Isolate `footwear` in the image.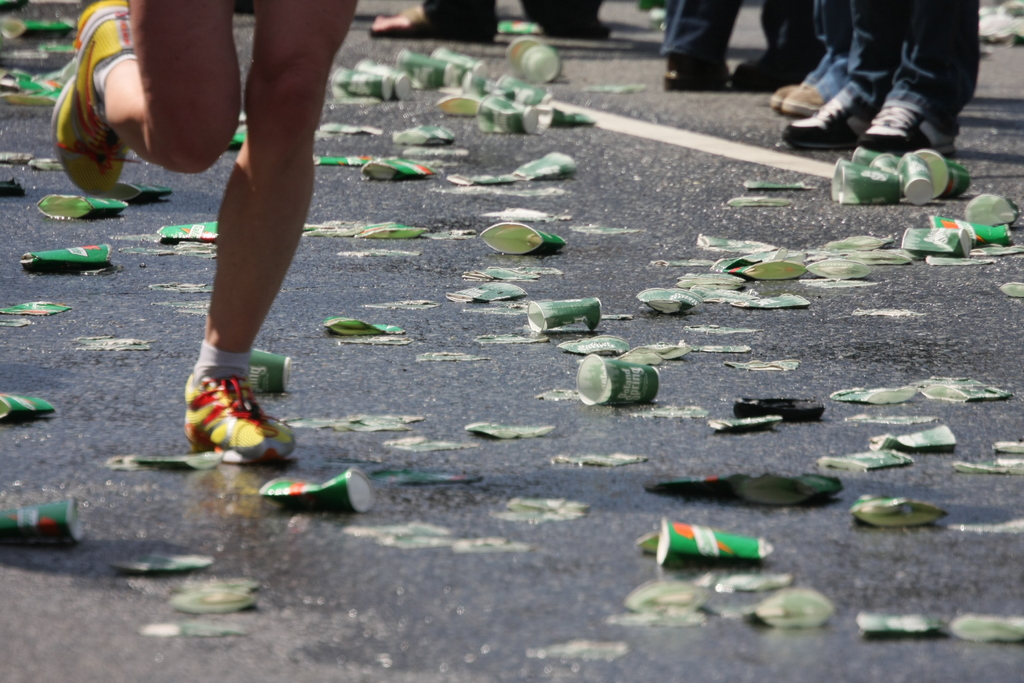
Isolated region: pyautogui.locateOnScreen(855, 100, 964, 160).
